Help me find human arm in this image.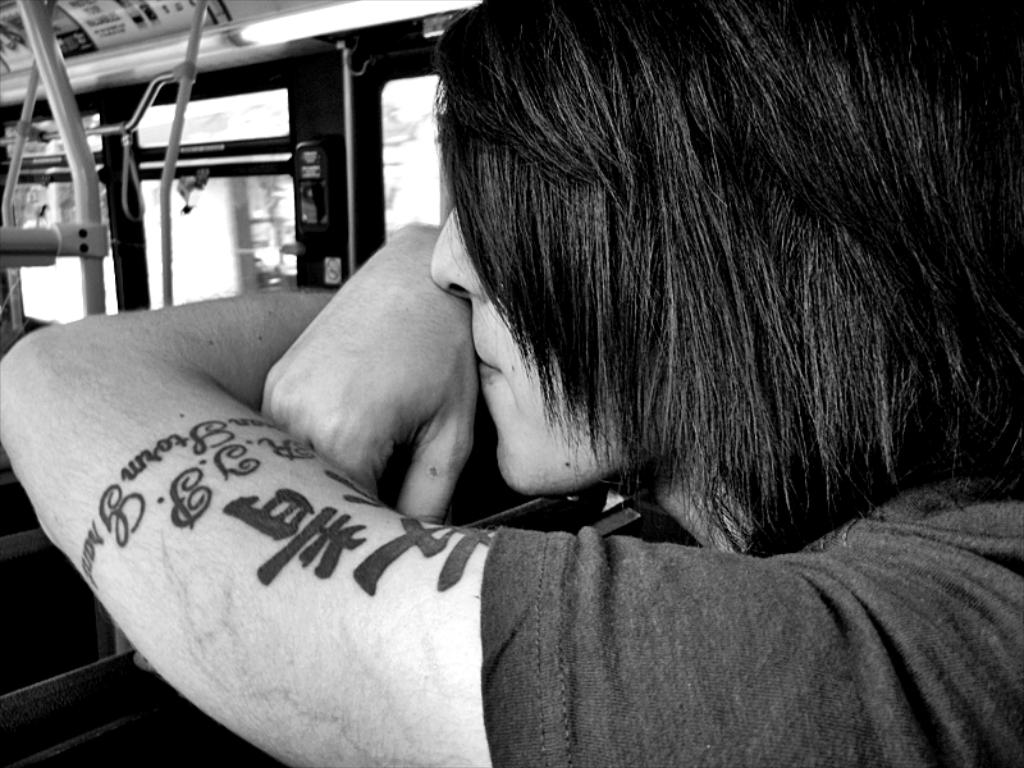
Found it: 0:288:494:767.
